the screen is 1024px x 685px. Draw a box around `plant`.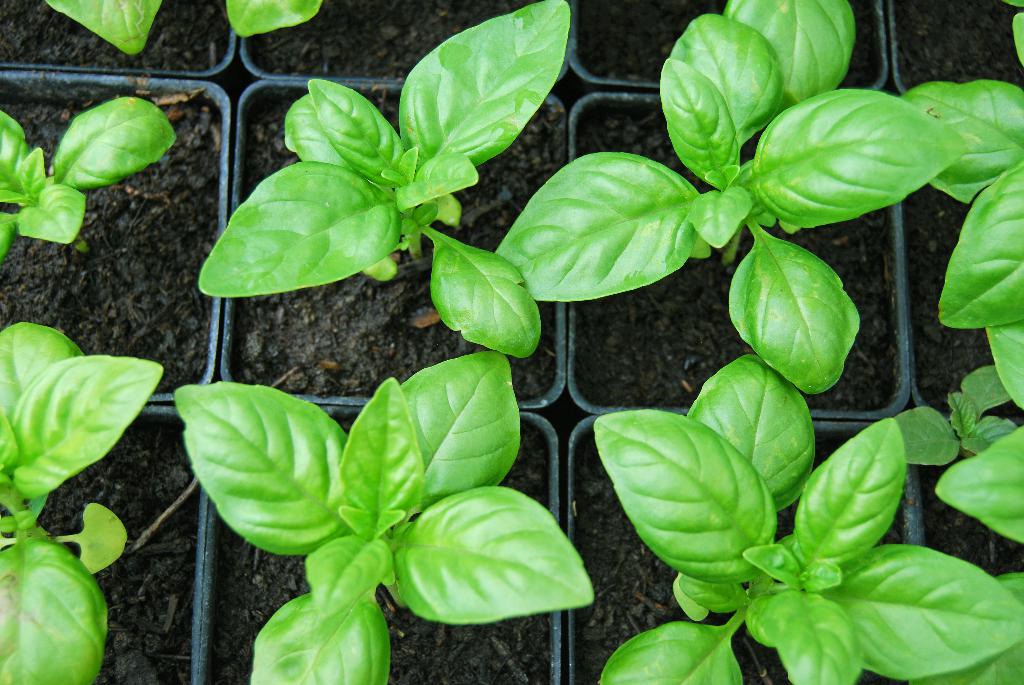
bbox(0, 42, 235, 354).
